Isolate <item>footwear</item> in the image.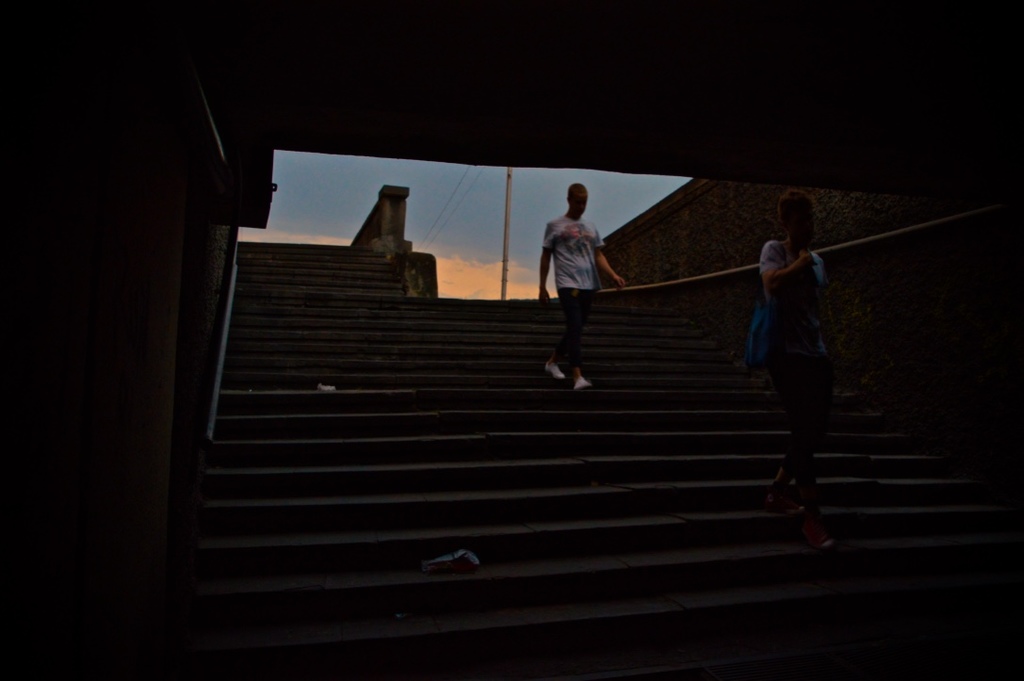
Isolated region: 782/461/852/554.
